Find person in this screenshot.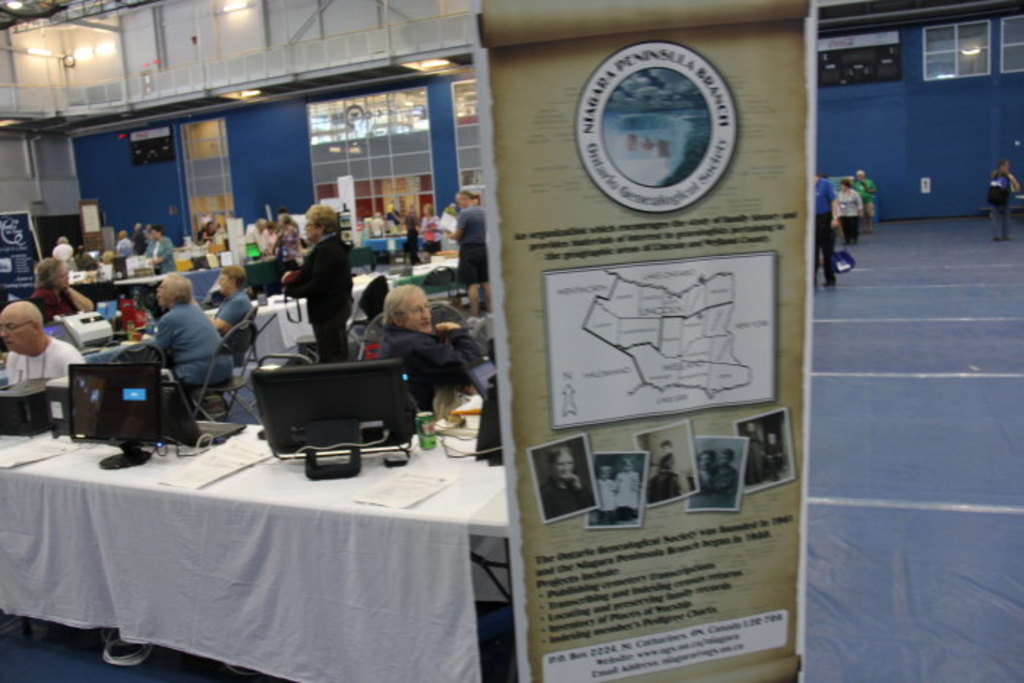
The bounding box for person is (544,449,594,512).
